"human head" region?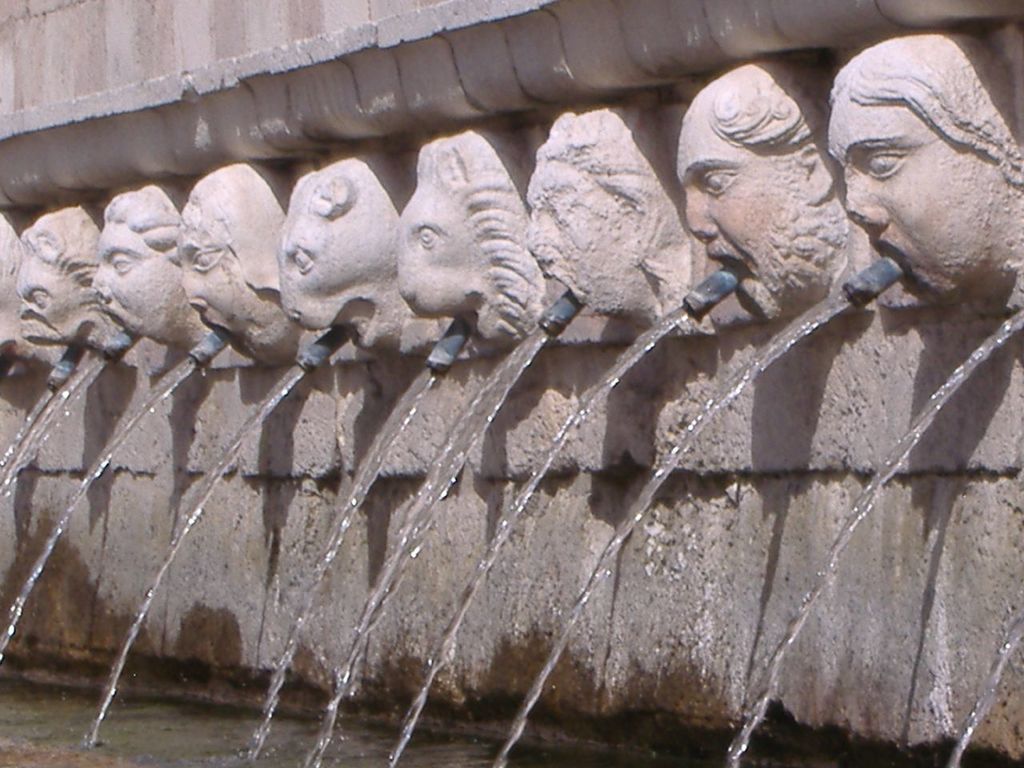
279, 150, 409, 354
